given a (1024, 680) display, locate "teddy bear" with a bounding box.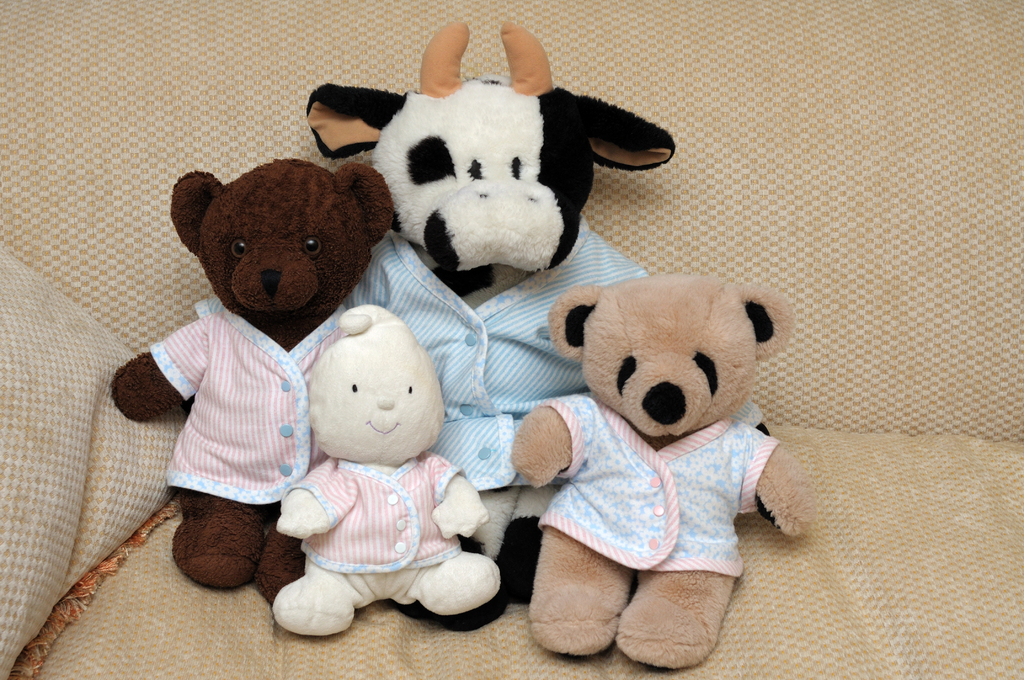
Located: pyautogui.locateOnScreen(106, 154, 400, 607).
